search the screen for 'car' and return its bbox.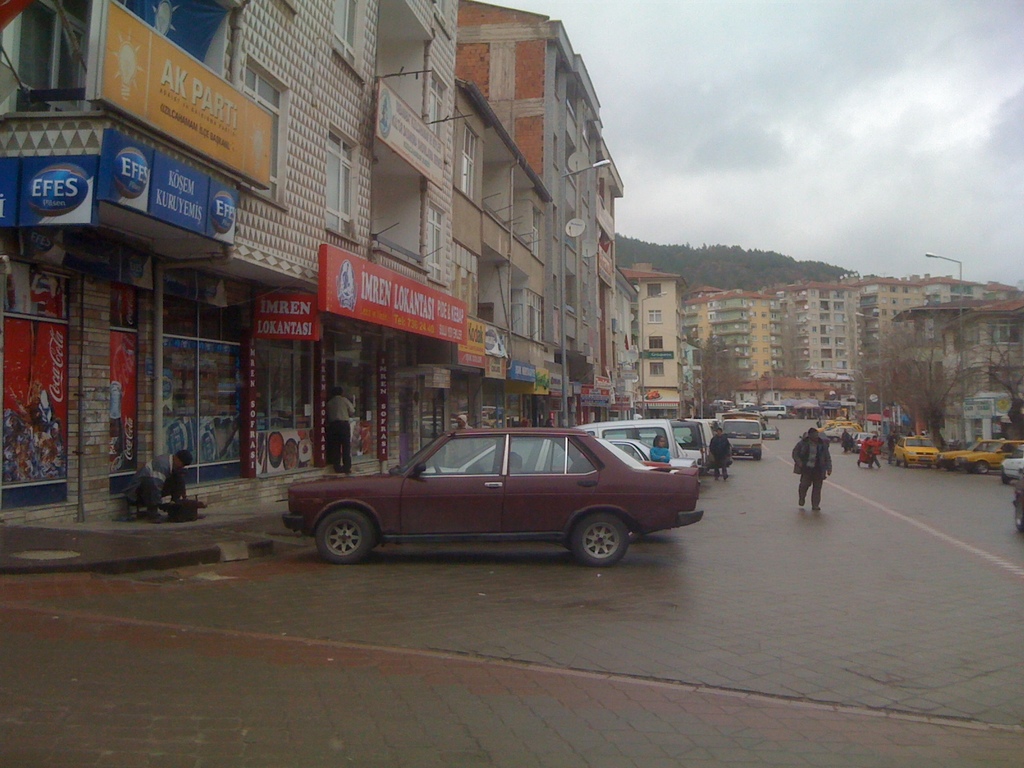
Found: box(944, 431, 1010, 471).
